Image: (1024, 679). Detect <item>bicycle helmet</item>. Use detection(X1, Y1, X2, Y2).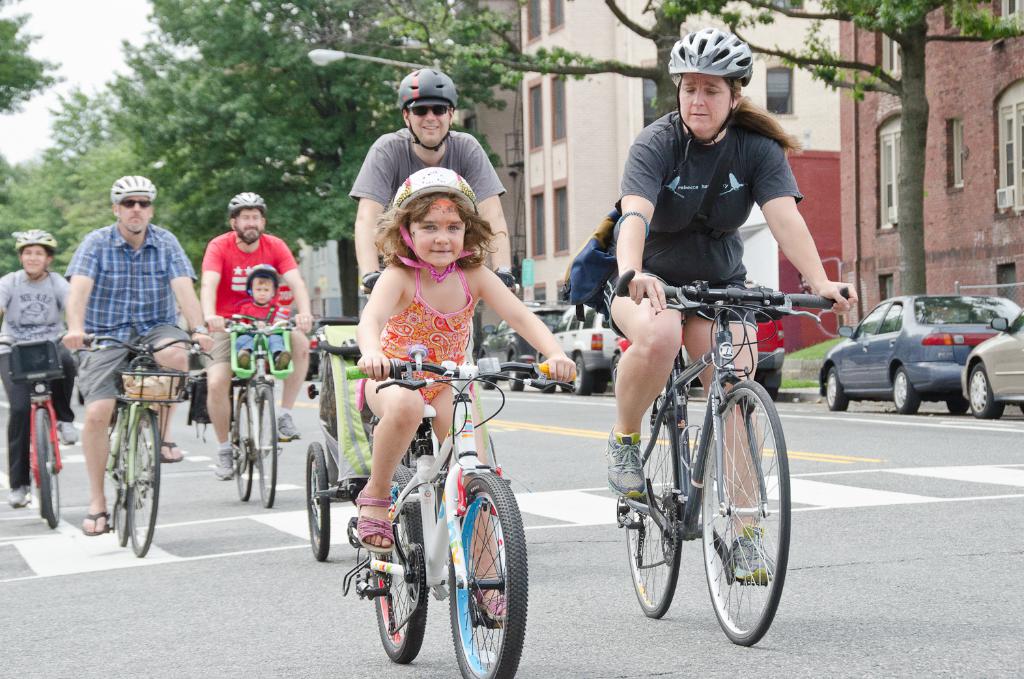
detection(396, 71, 454, 111).
